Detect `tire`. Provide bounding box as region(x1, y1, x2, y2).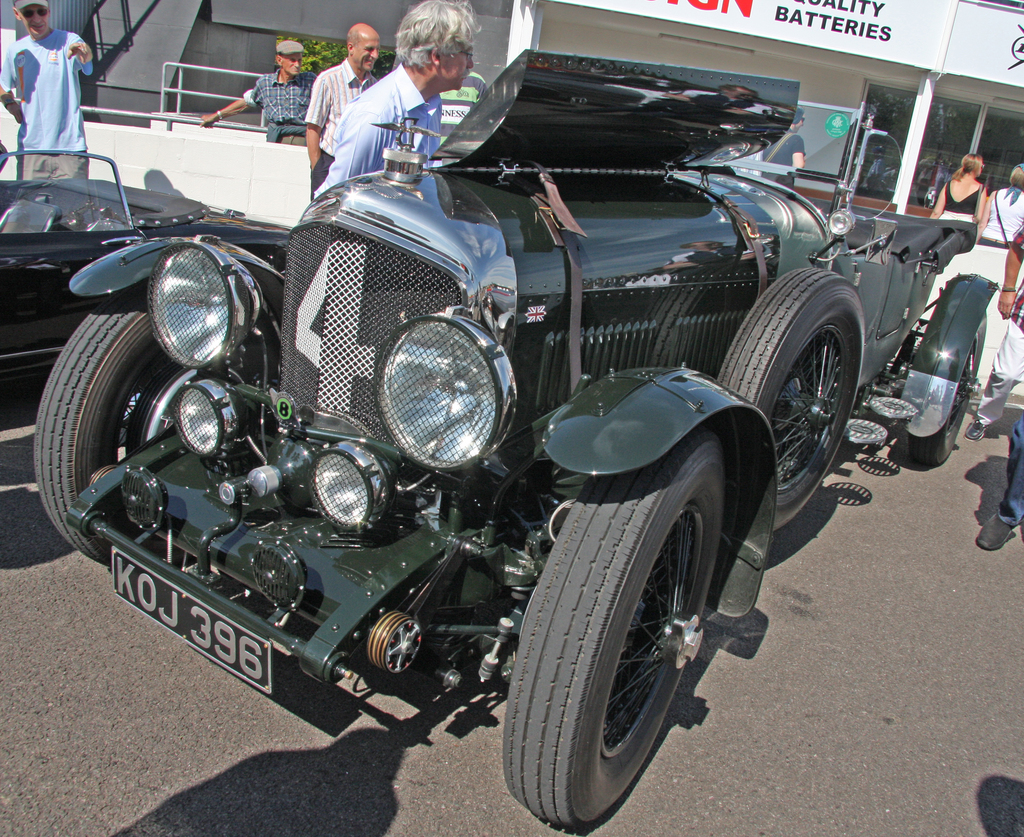
region(719, 268, 857, 532).
